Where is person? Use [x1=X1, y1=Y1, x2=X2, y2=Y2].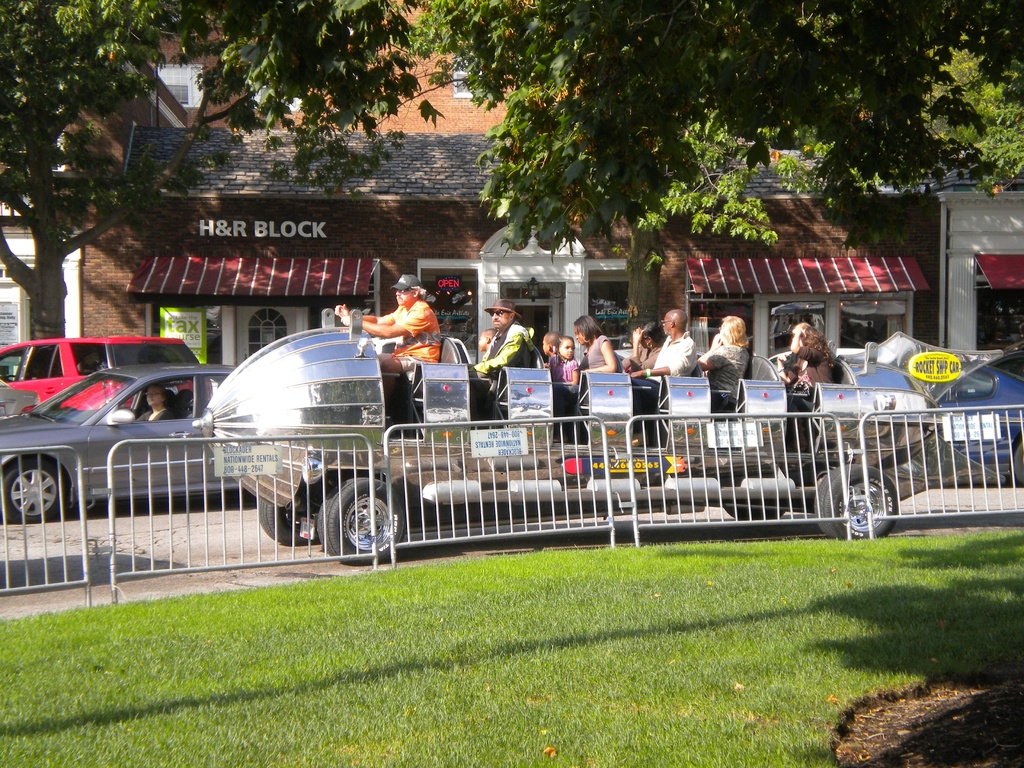
[x1=619, y1=323, x2=669, y2=366].
